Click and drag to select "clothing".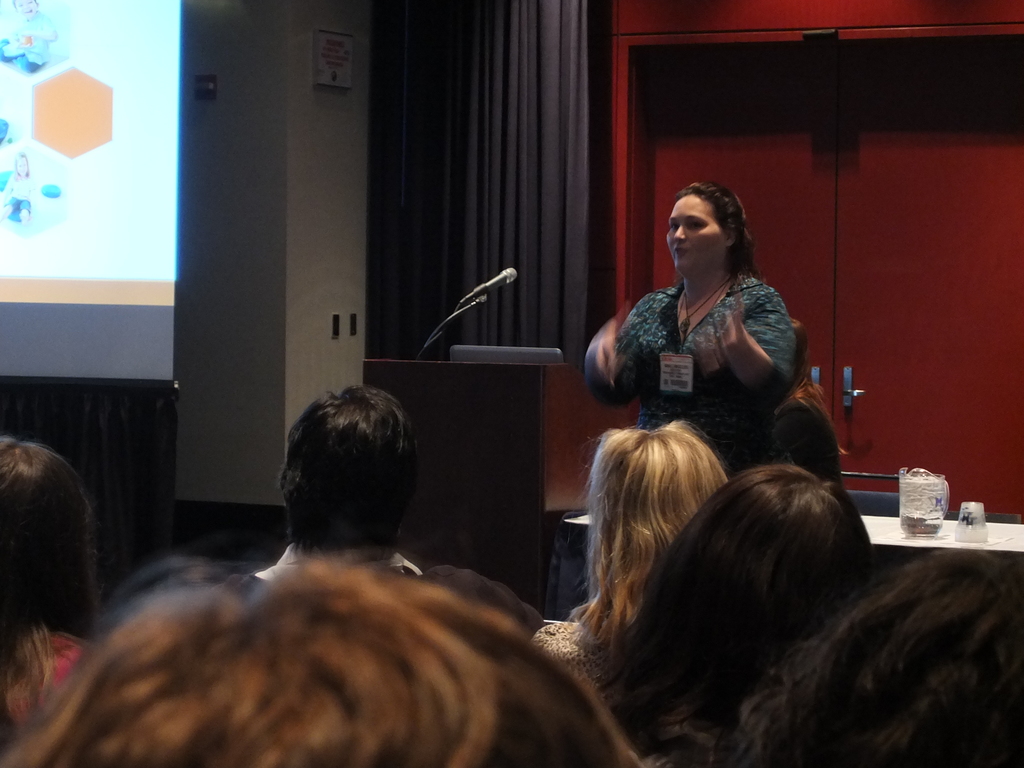
Selection: bbox=(599, 264, 815, 470).
